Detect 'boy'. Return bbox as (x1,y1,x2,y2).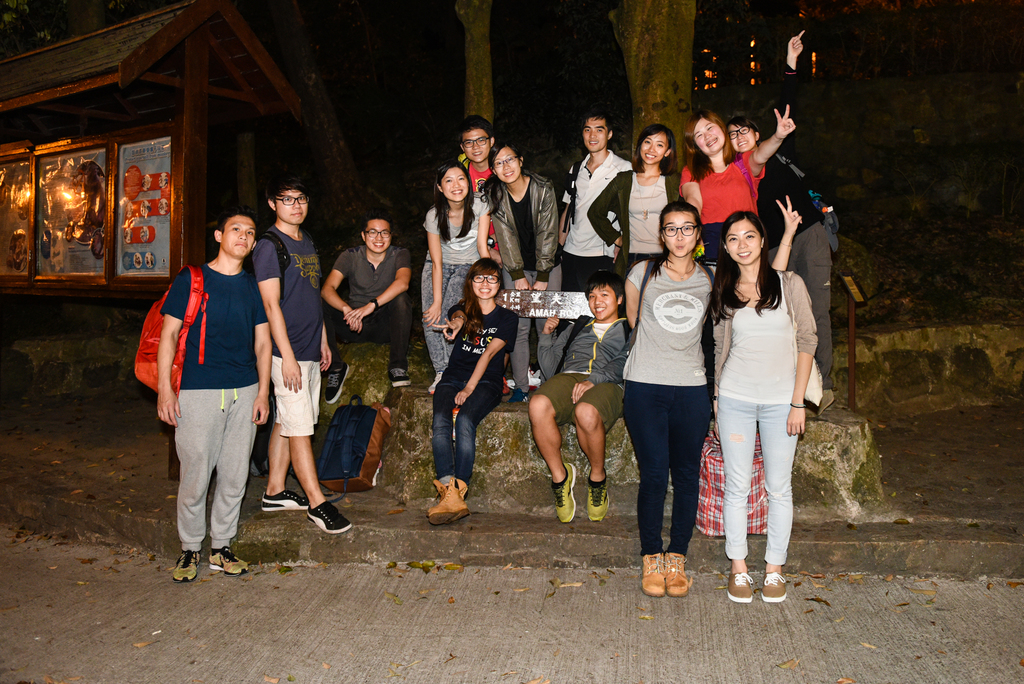
(154,205,273,579).
